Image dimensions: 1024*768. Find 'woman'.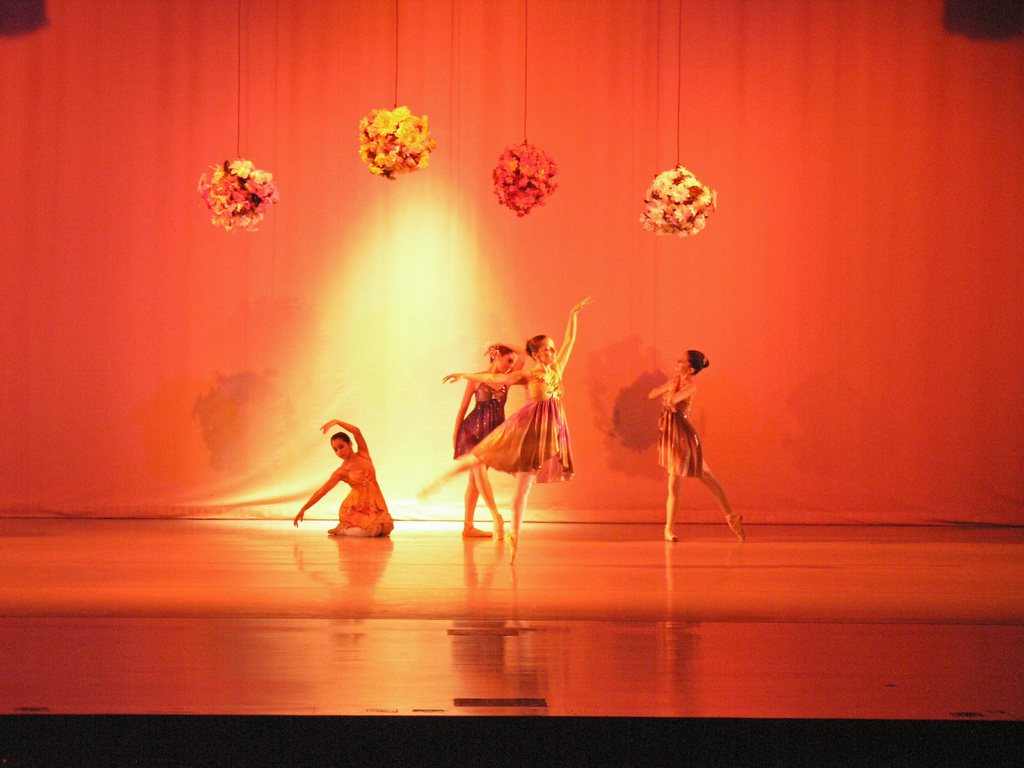
[646, 343, 744, 547].
